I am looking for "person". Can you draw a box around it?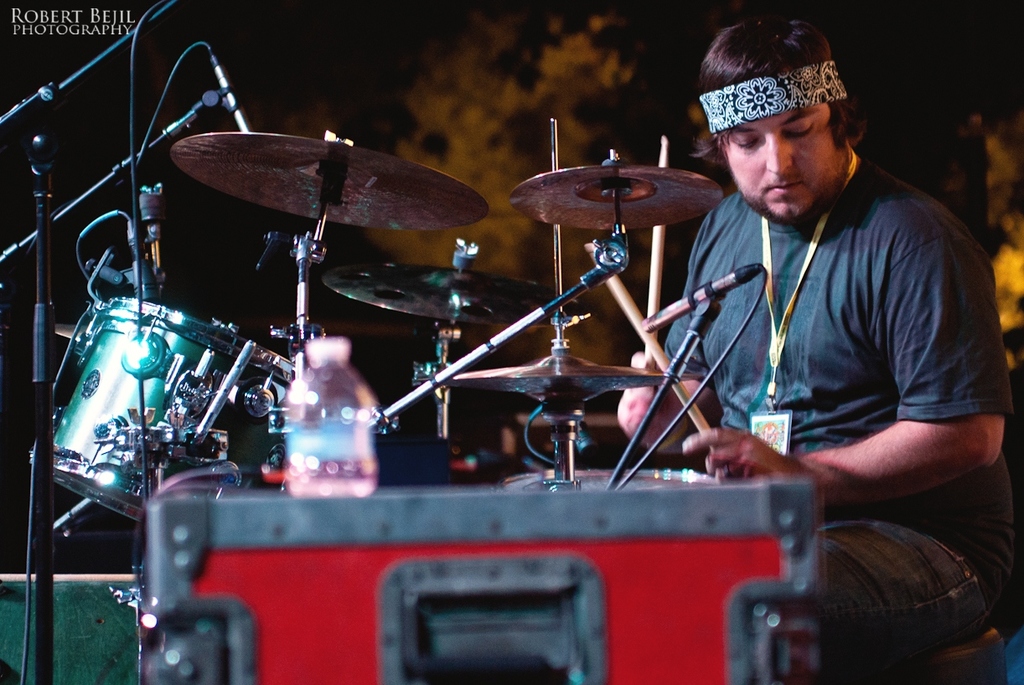
Sure, the bounding box is l=646, t=24, r=998, b=624.
